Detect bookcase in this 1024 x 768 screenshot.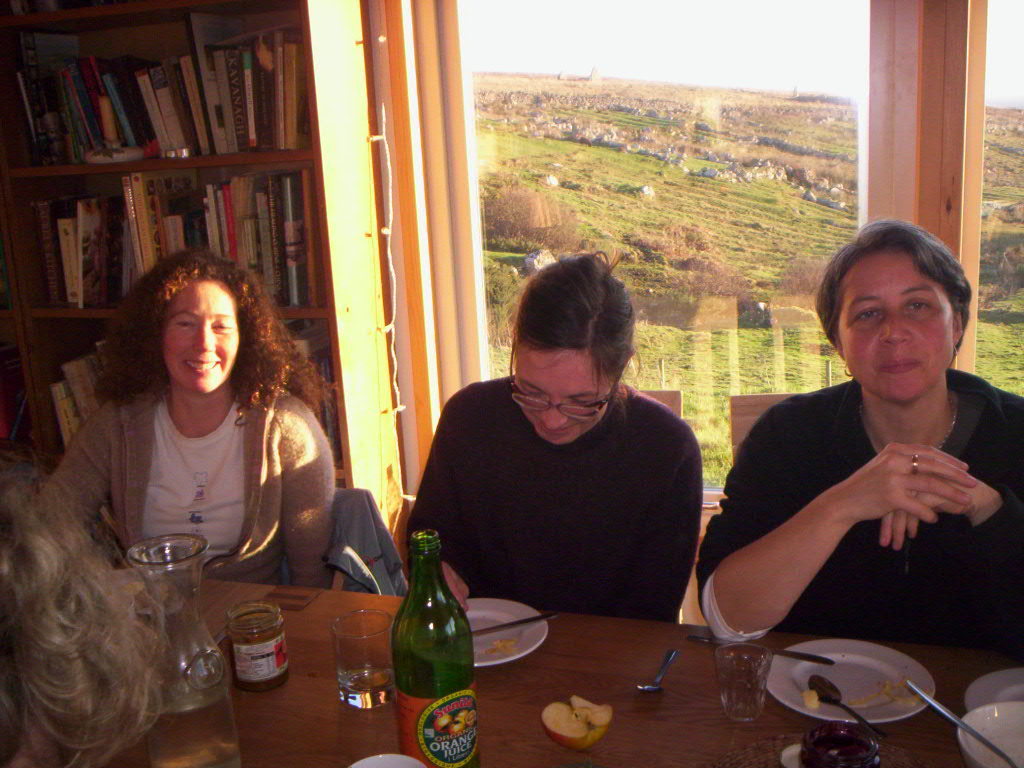
Detection: bbox(0, 0, 409, 592).
